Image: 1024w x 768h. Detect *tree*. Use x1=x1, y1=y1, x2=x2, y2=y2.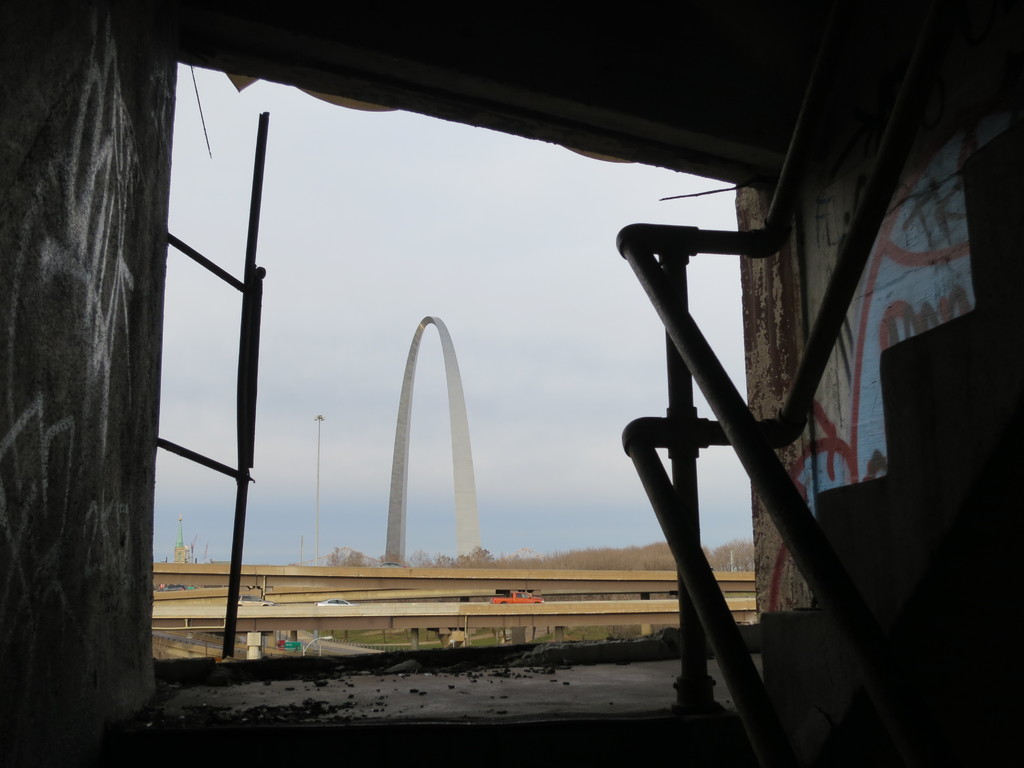
x1=440, y1=538, x2=502, y2=567.
